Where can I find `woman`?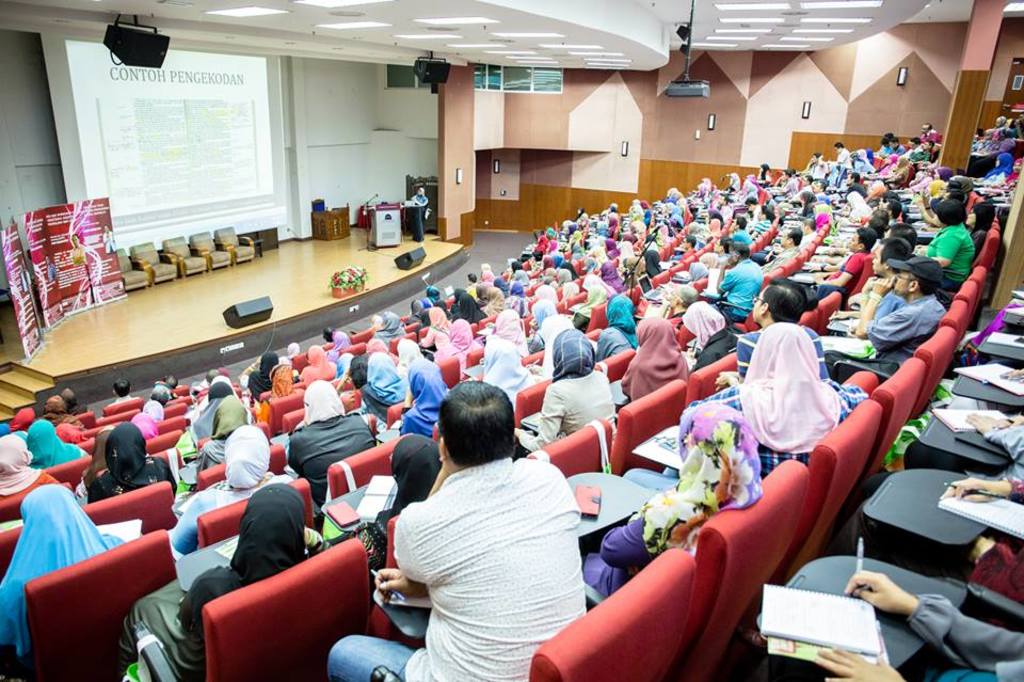
You can find it at bbox=[398, 335, 423, 399].
